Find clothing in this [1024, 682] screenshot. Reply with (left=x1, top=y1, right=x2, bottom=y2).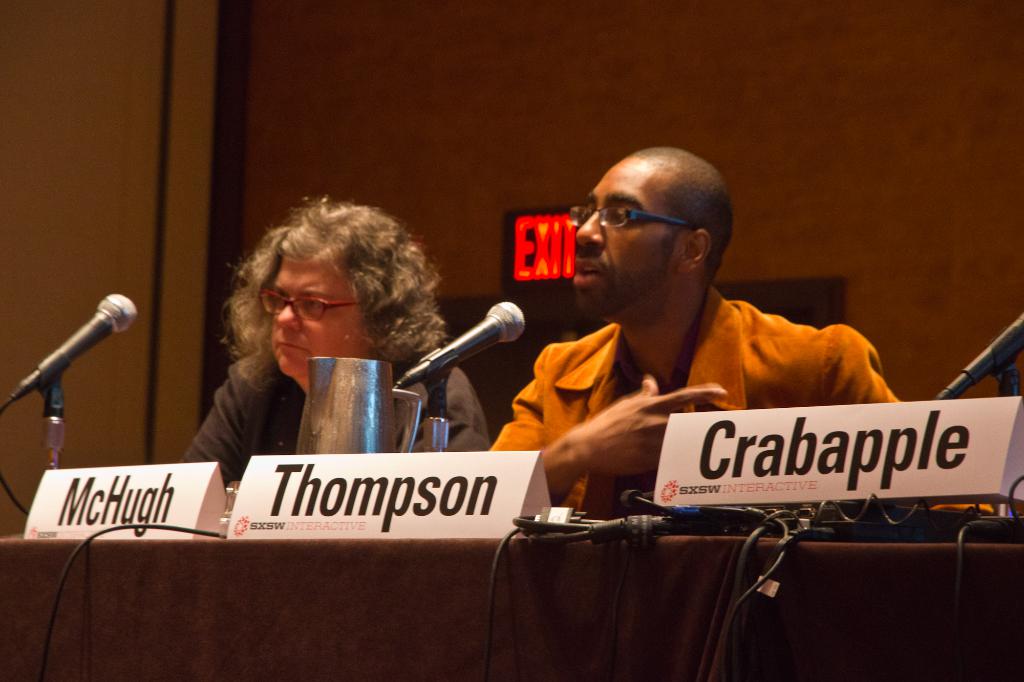
(left=171, top=341, right=493, bottom=491).
